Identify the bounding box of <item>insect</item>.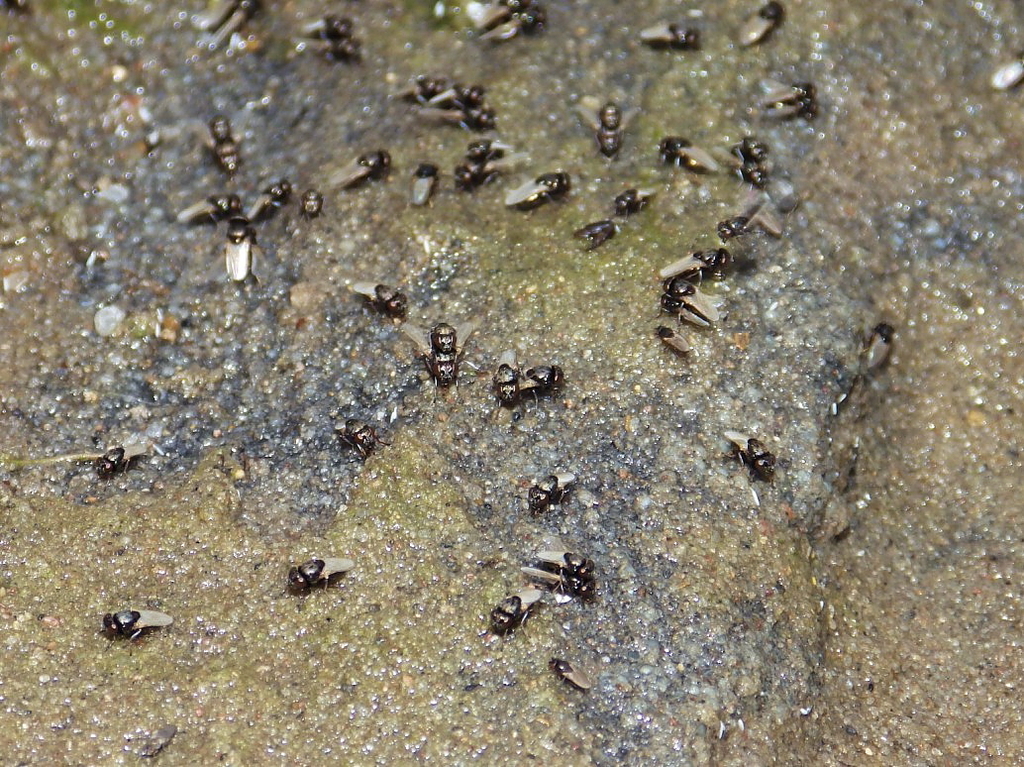
left=728, top=160, right=767, bottom=191.
